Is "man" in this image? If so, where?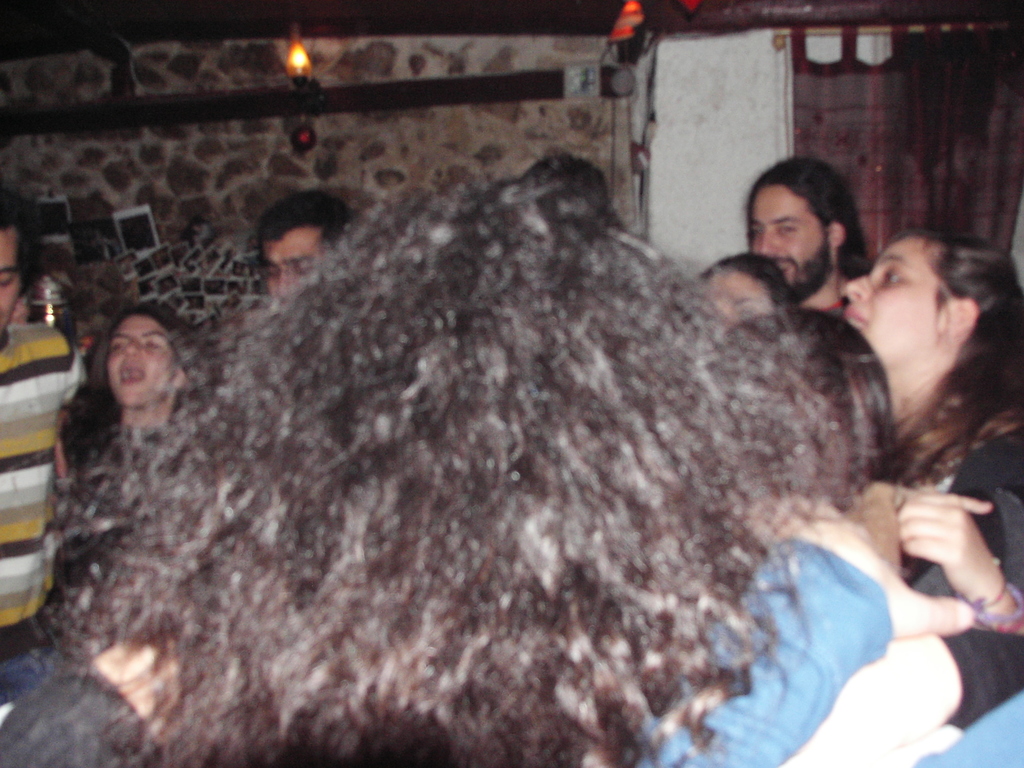
Yes, at <bbox>715, 158, 892, 352</bbox>.
